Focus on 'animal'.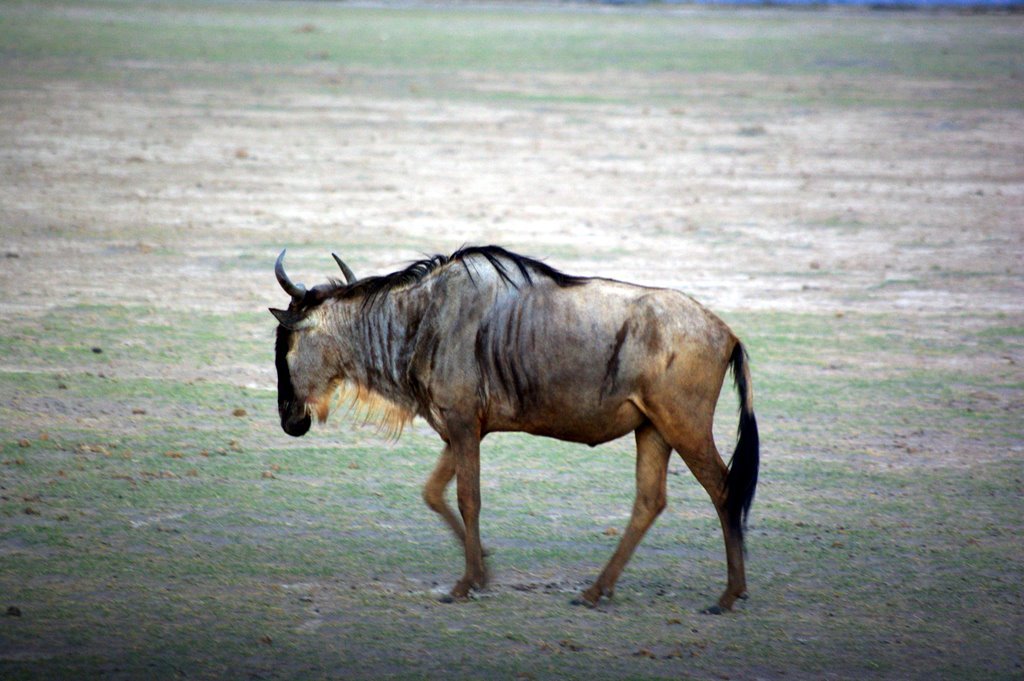
Focused at {"left": 264, "top": 247, "right": 764, "bottom": 617}.
